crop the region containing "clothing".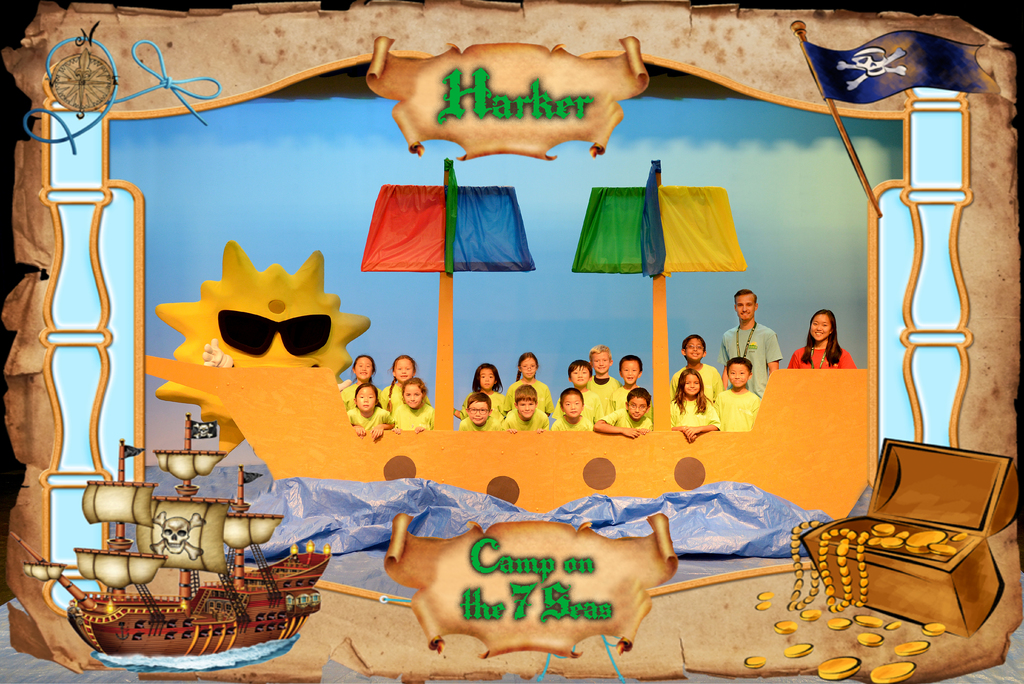
Crop region: bbox=(722, 314, 781, 393).
